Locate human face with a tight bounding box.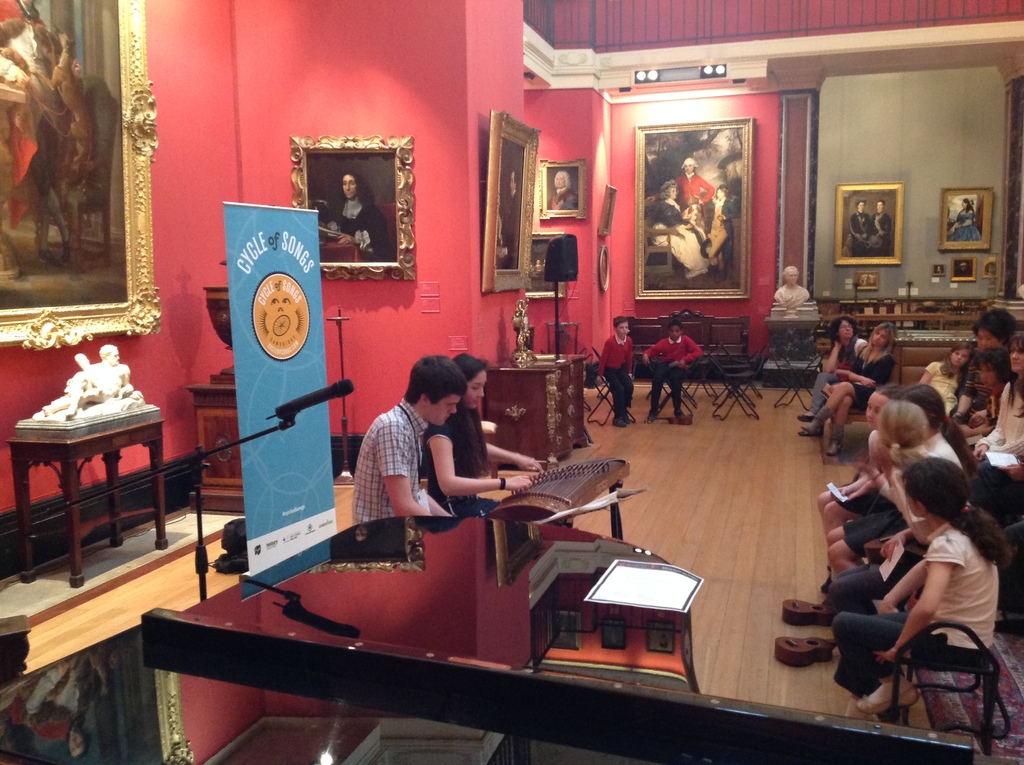
box(106, 348, 122, 364).
